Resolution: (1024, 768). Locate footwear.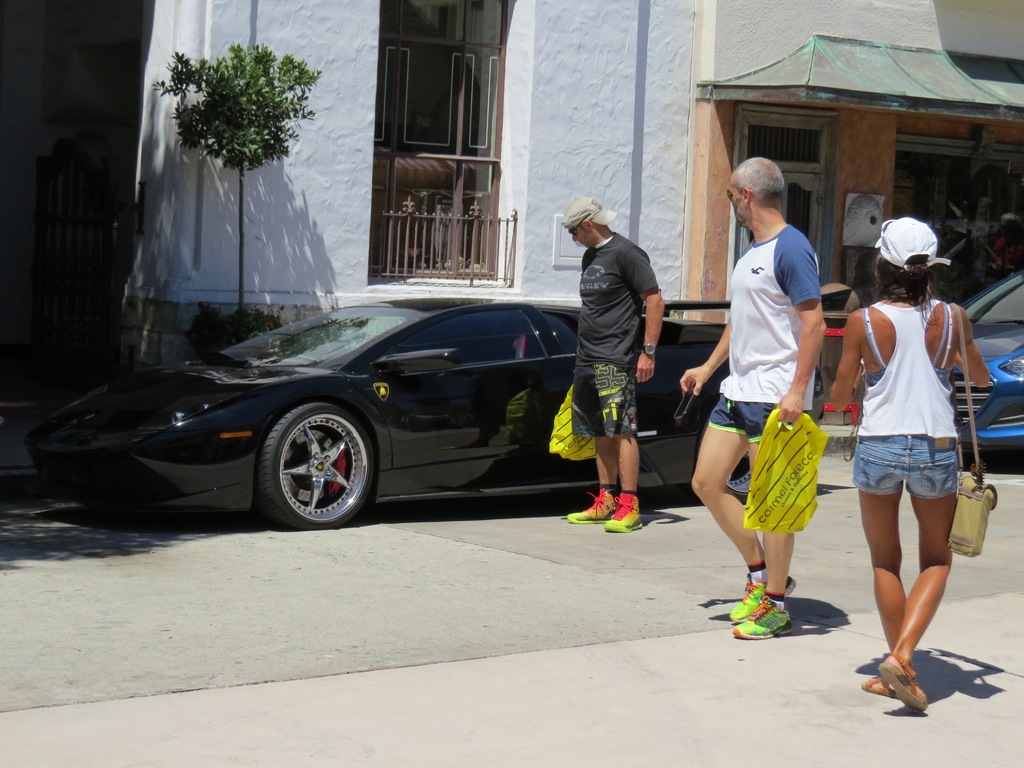
868,666,906,699.
